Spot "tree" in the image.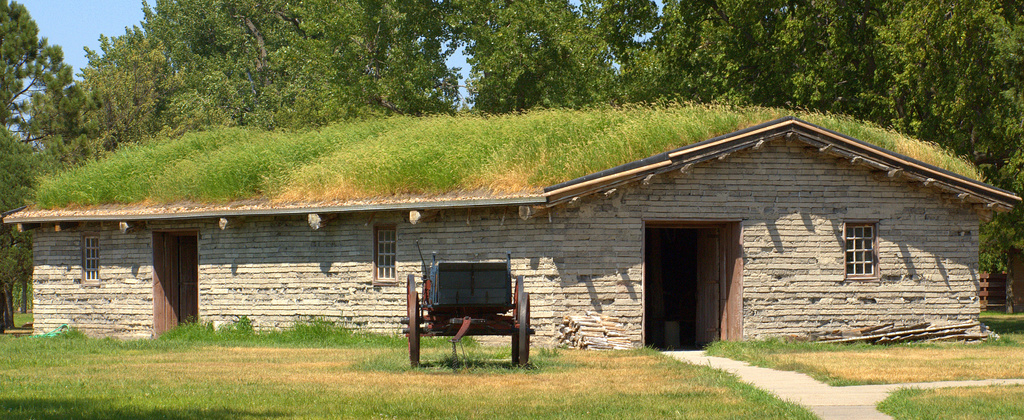
"tree" found at left=646, top=0, right=769, bottom=106.
